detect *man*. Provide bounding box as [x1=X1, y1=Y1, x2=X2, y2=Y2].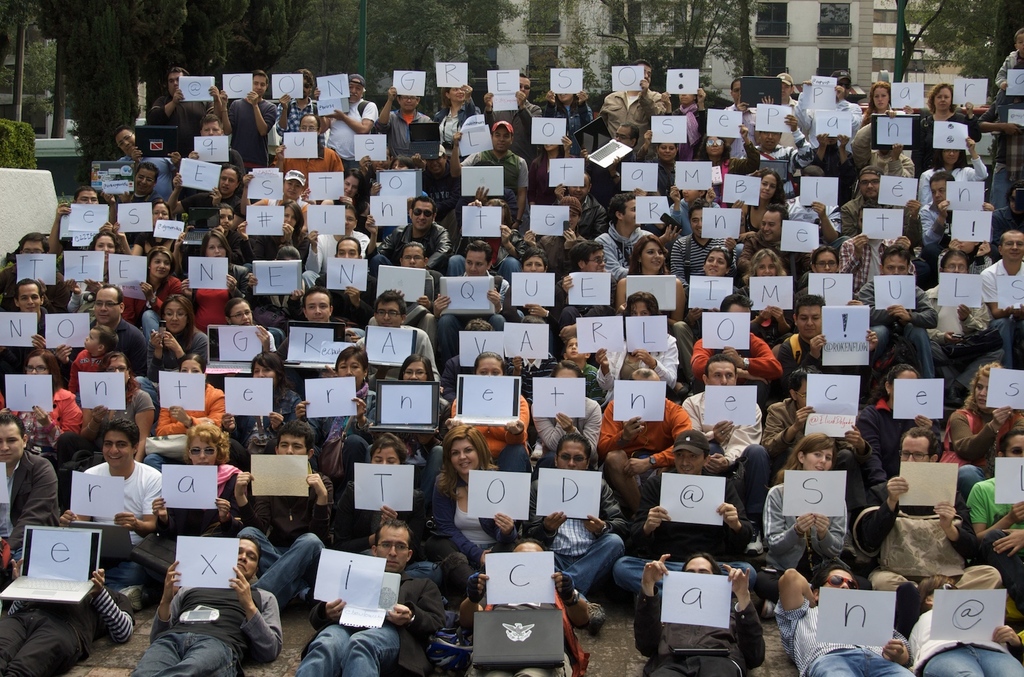
[x1=0, y1=230, x2=64, y2=307].
